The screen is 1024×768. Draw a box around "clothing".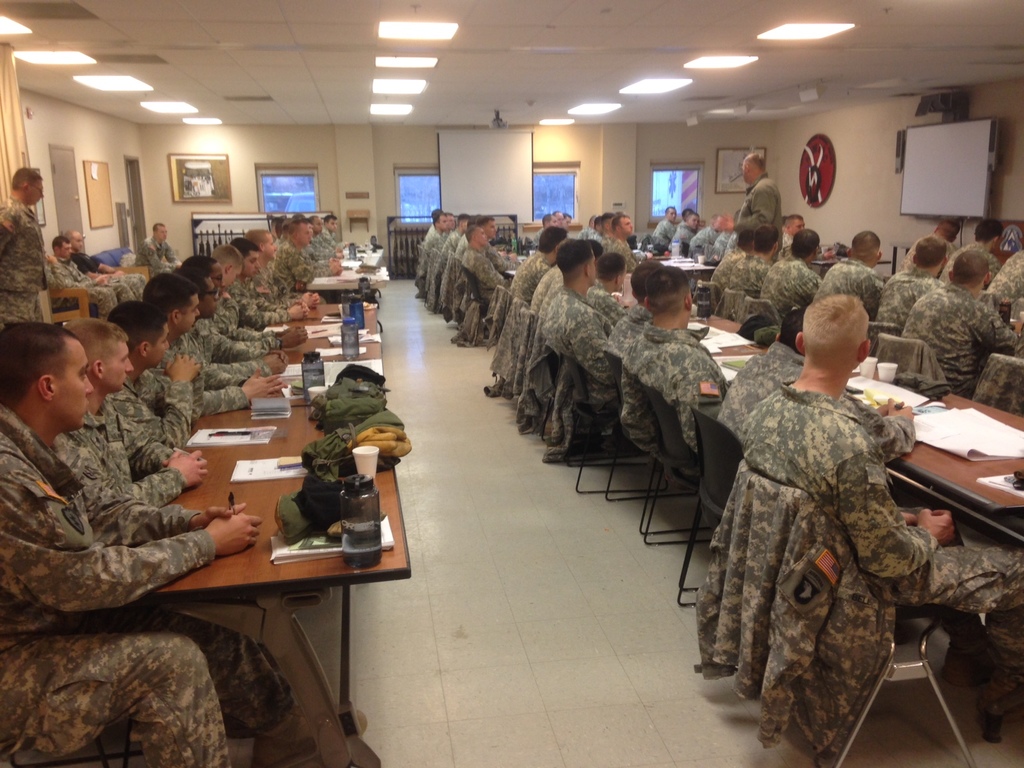
525 262 630 325.
